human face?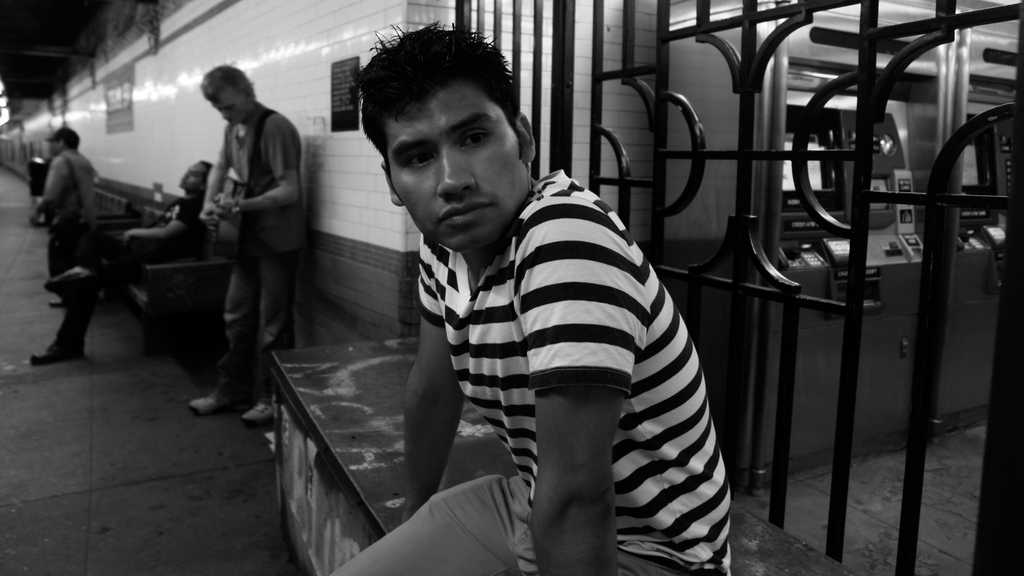
[178, 160, 205, 190]
